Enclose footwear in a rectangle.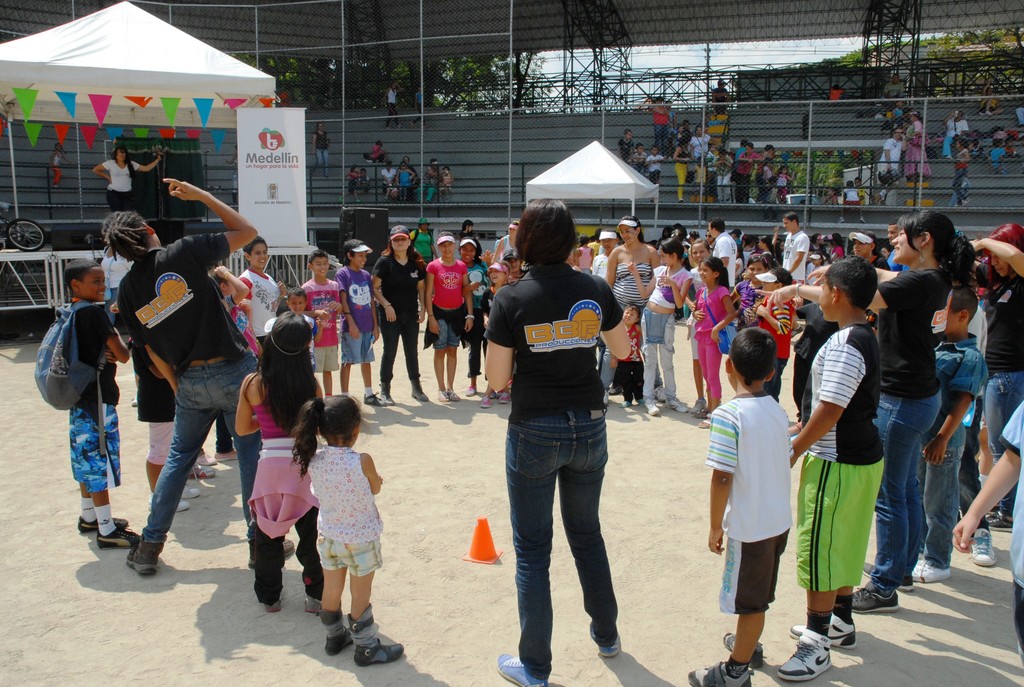
x1=776, y1=638, x2=834, y2=674.
